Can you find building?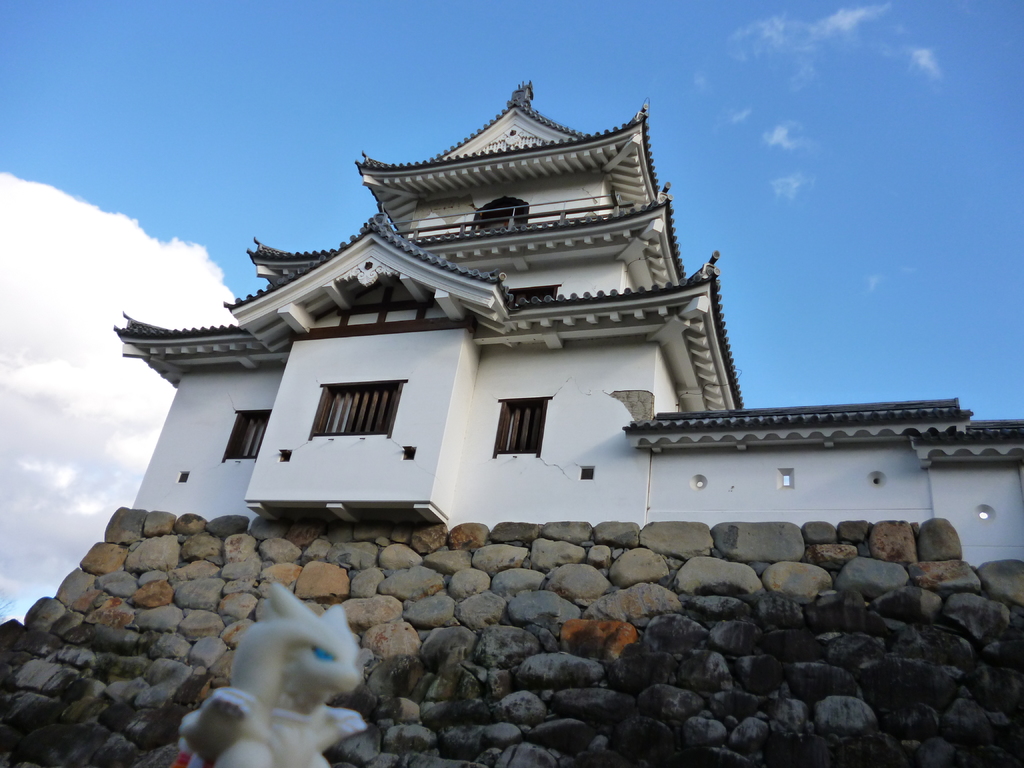
Yes, bounding box: <region>111, 81, 1023, 566</region>.
